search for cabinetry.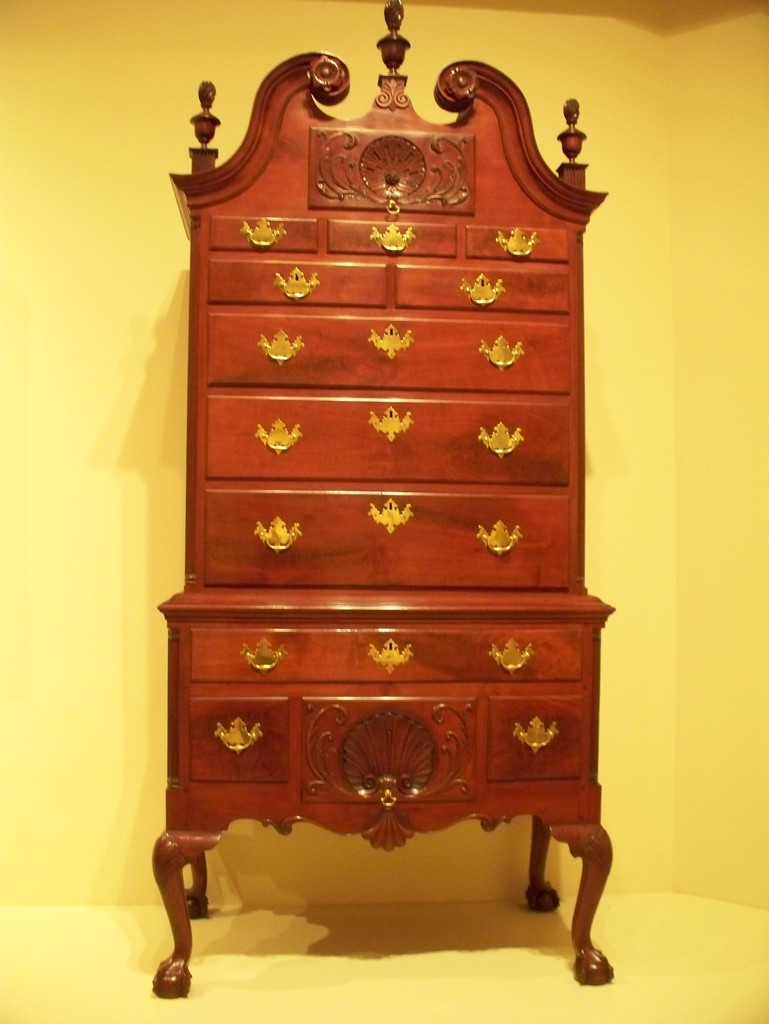
Found at left=160, top=63, right=614, bottom=961.
